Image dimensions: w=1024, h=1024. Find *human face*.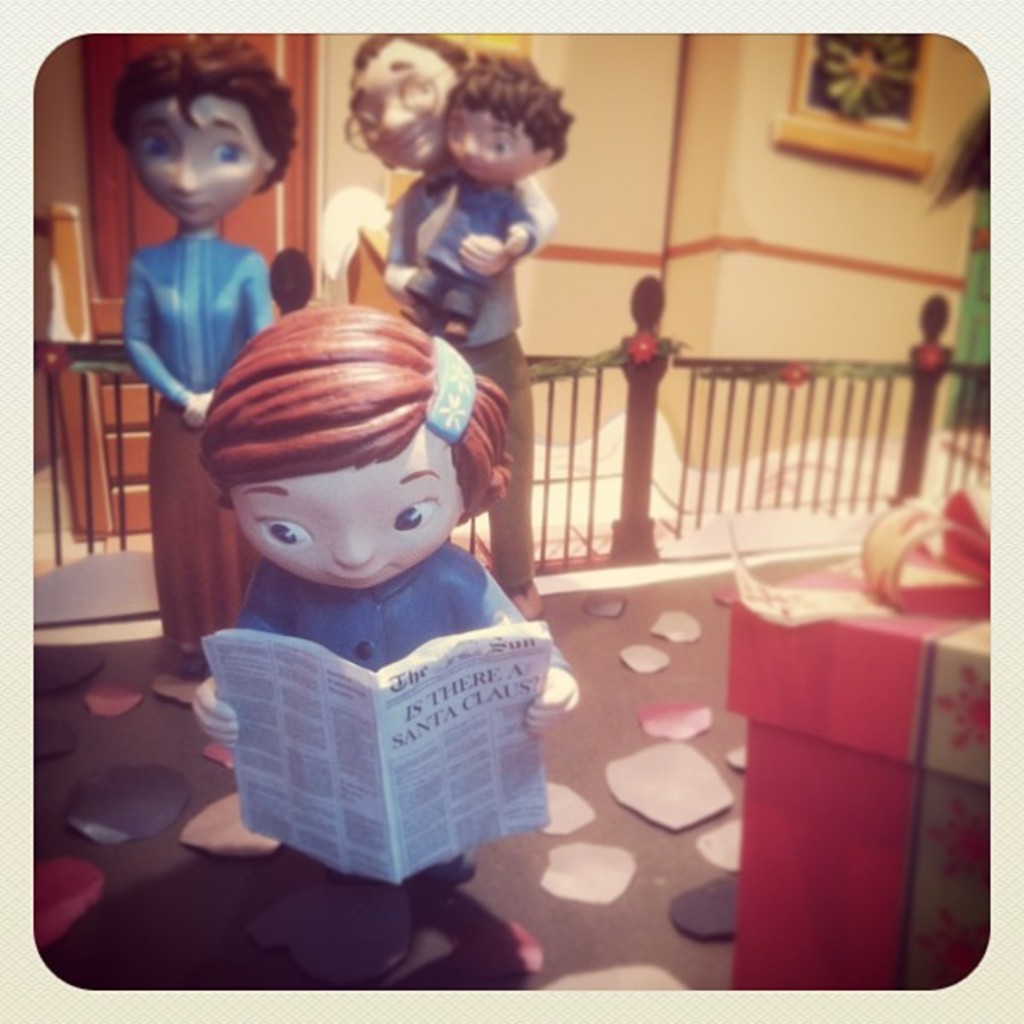
bbox=(450, 114, 557, 177).
